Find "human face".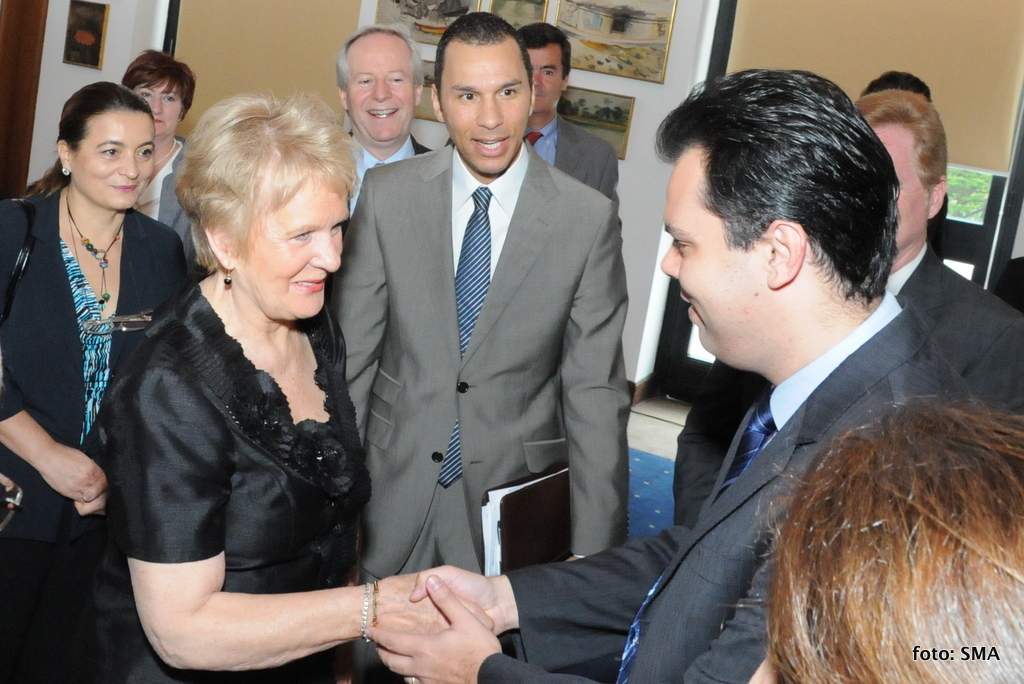
661, 149, 770, 352.
